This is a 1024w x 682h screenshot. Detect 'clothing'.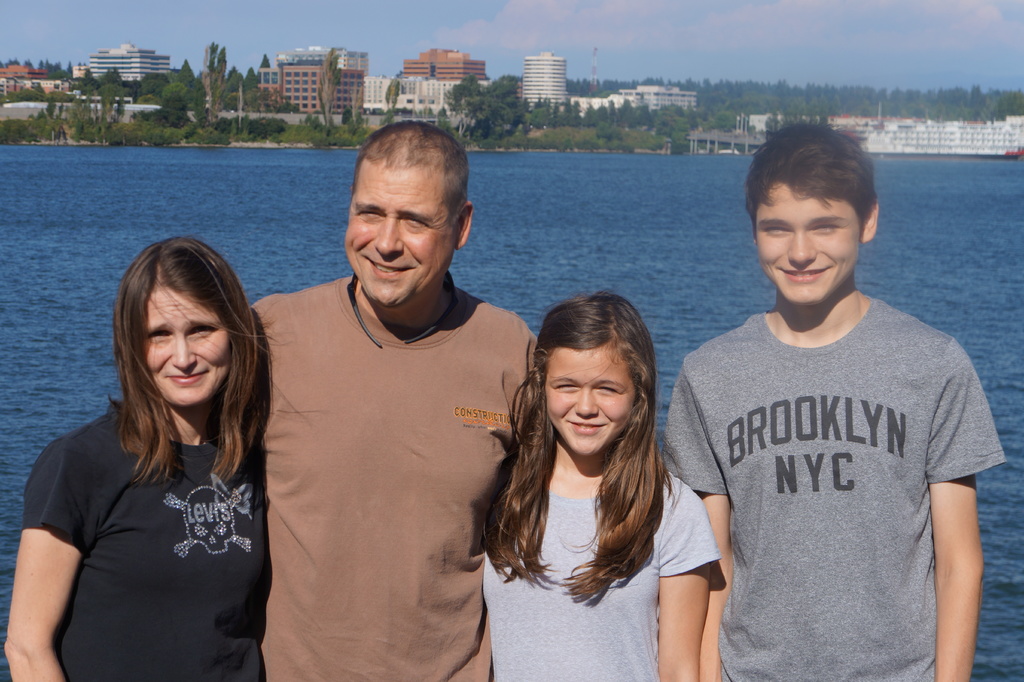
bbox=(483, 471, 720, 681).
